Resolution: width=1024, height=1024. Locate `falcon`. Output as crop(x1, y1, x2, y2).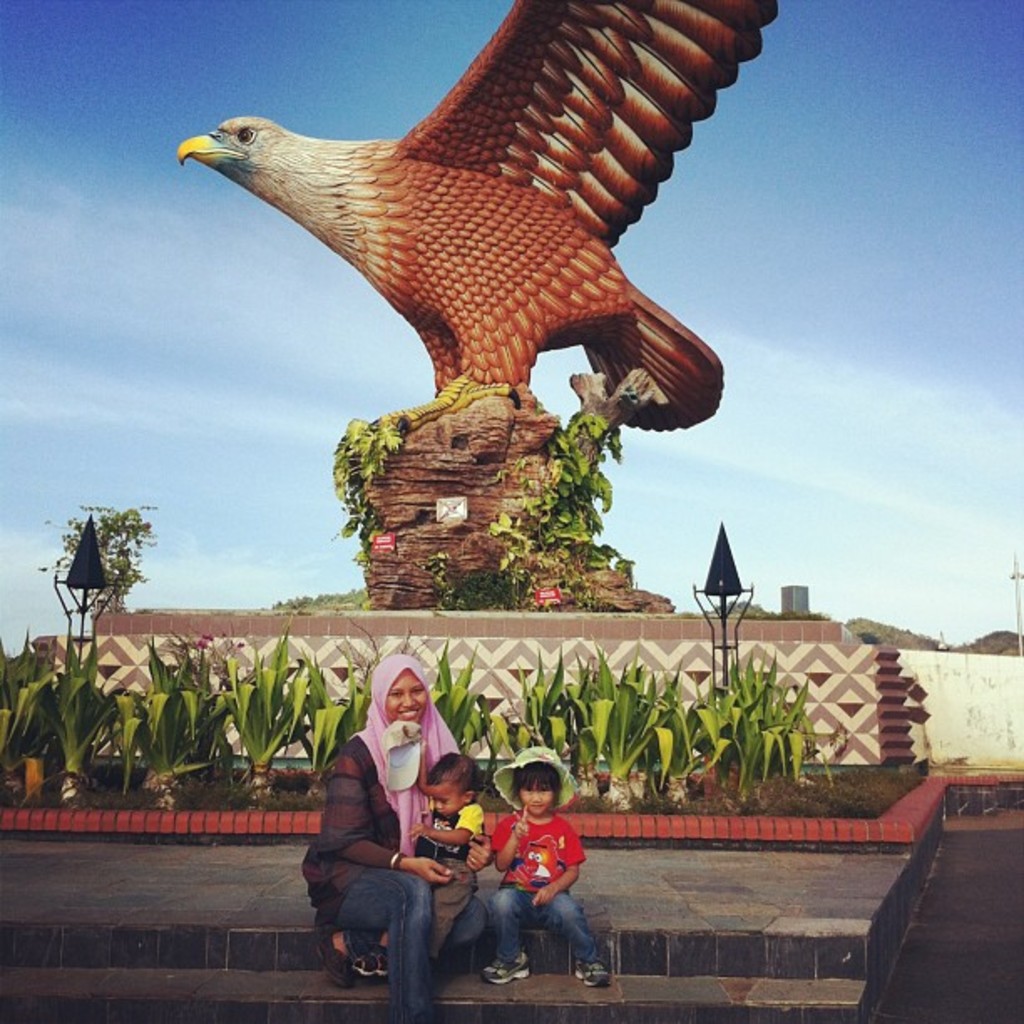
crop(177, 0, 778, 438).
